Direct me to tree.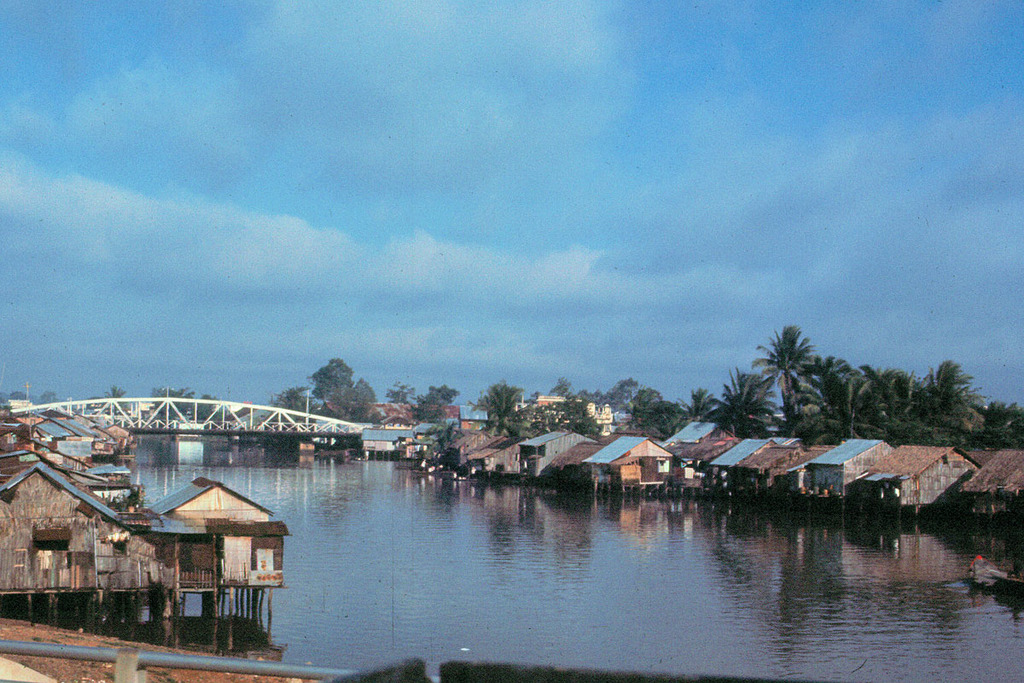
Direction: <bbox>418, 421, 463, 474</bbox>.
